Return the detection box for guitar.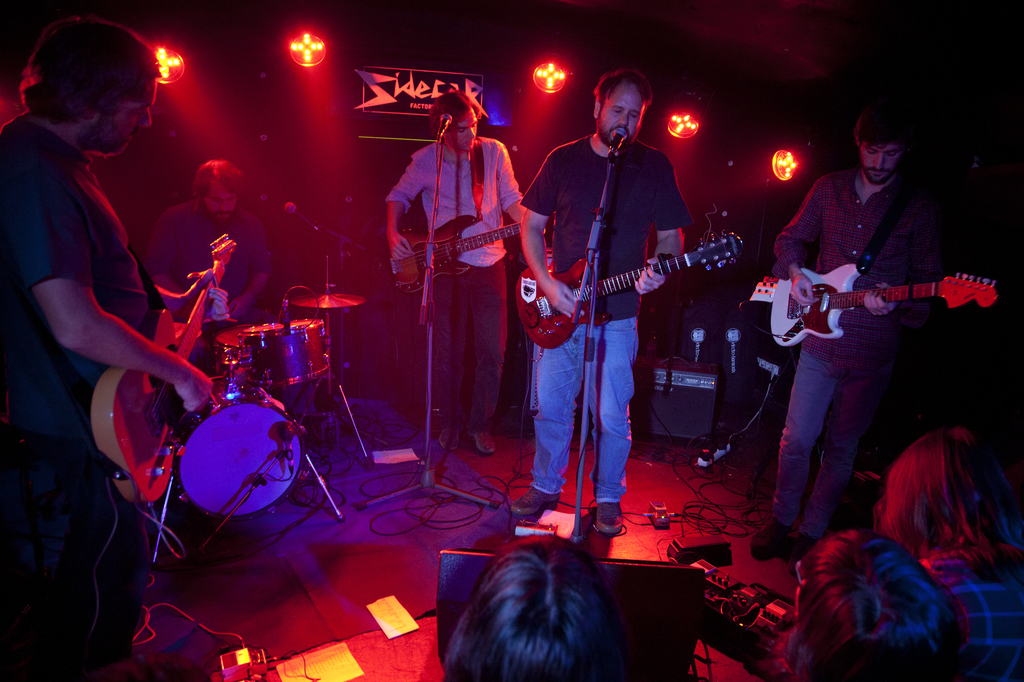
pyautogui.locateOnScreen(388, 208, 556, 293).
